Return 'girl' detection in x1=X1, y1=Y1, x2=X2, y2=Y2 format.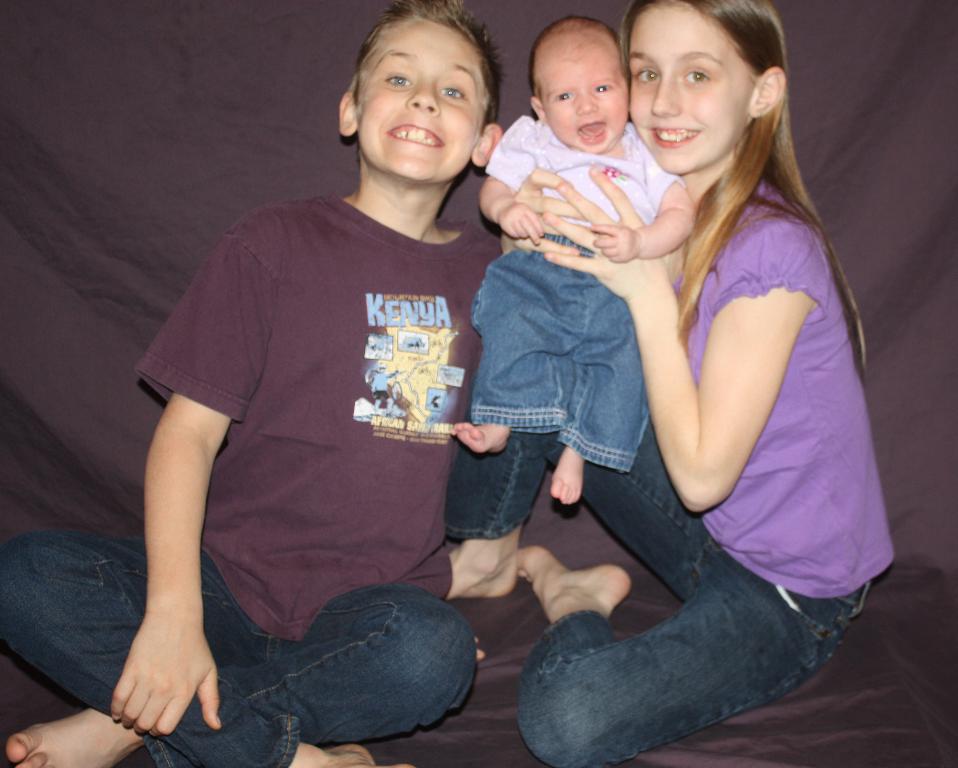
x1=447, y1=0, x2=893, y2=767.
